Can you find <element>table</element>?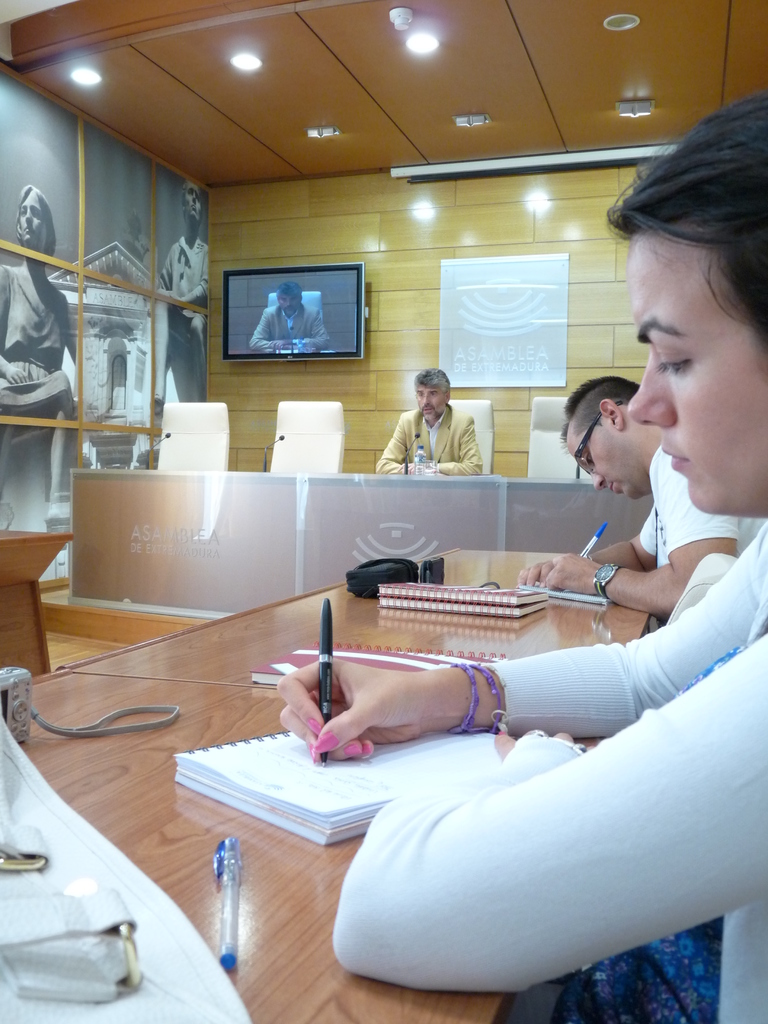
Yes, bounding box: region(23, 575, 655, 1023).
